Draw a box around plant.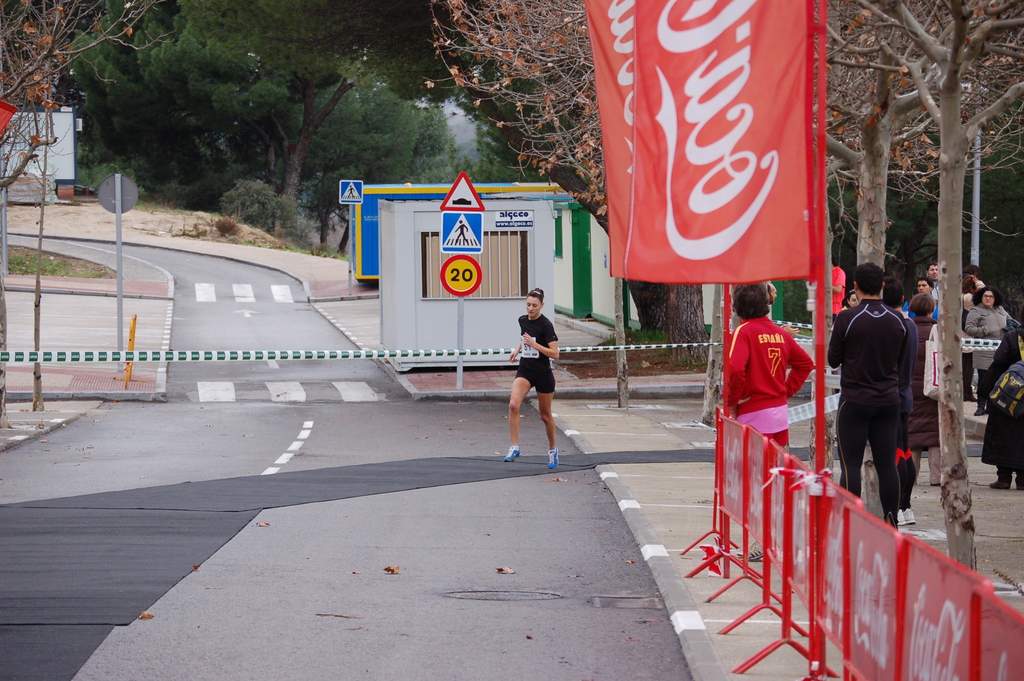
{"x1": 278, "y1": 226, "x2": 347, "y2": 256}.
